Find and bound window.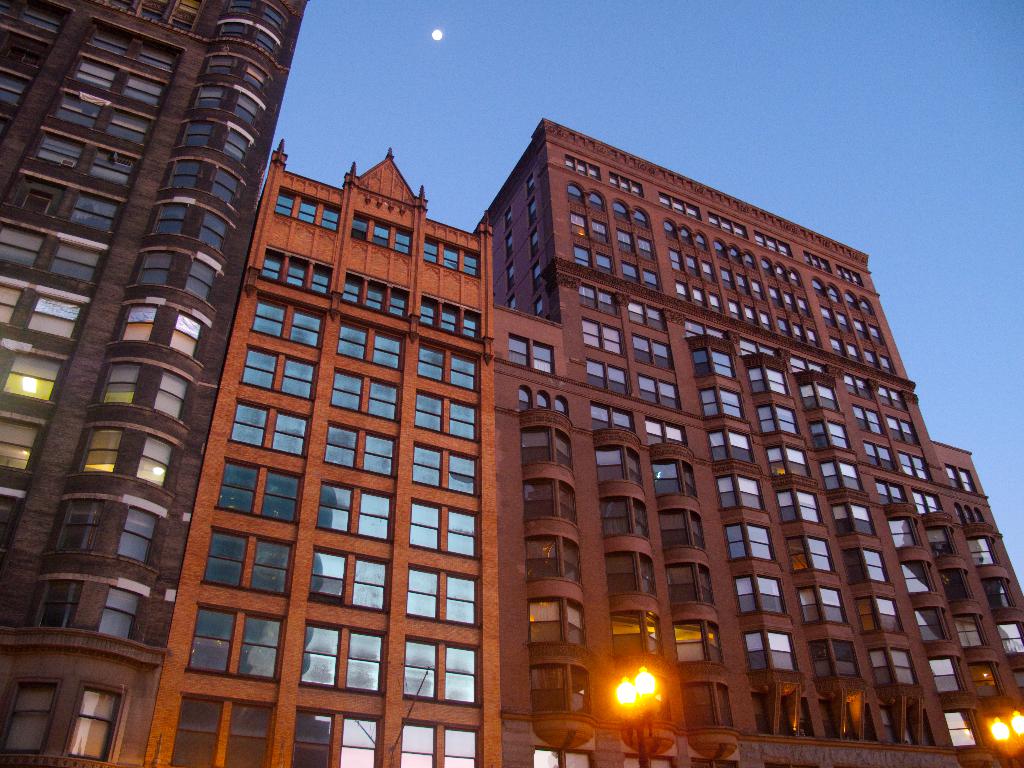
Bound: locate(189, 81, 266, 137).
